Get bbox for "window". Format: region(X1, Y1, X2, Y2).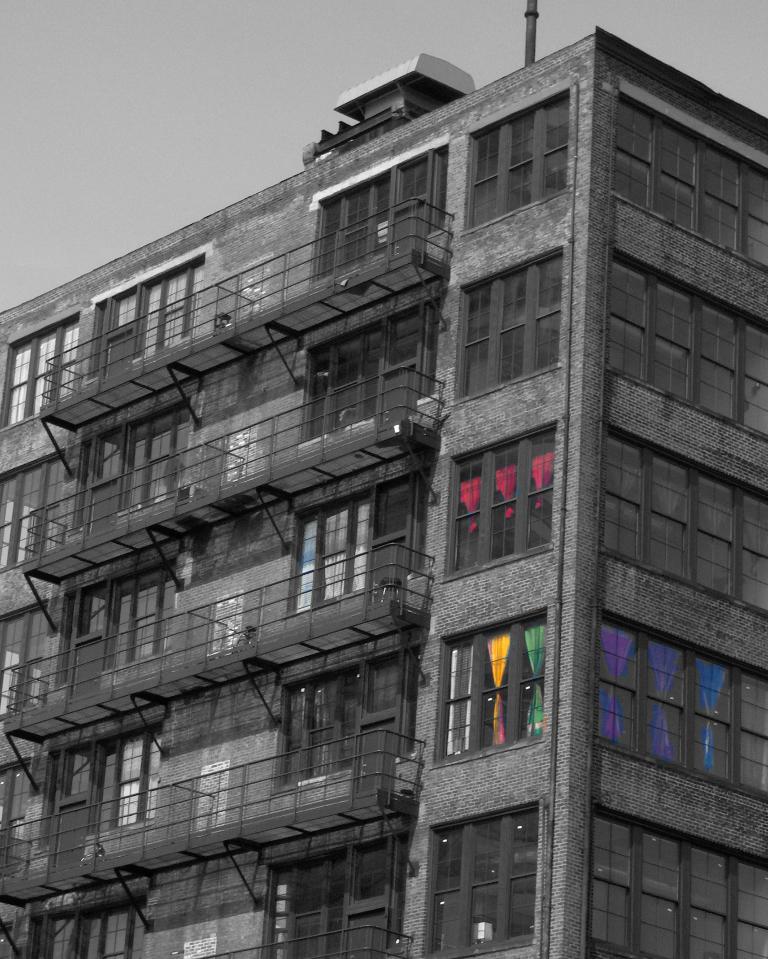
region(311, 166, 390, 287).
